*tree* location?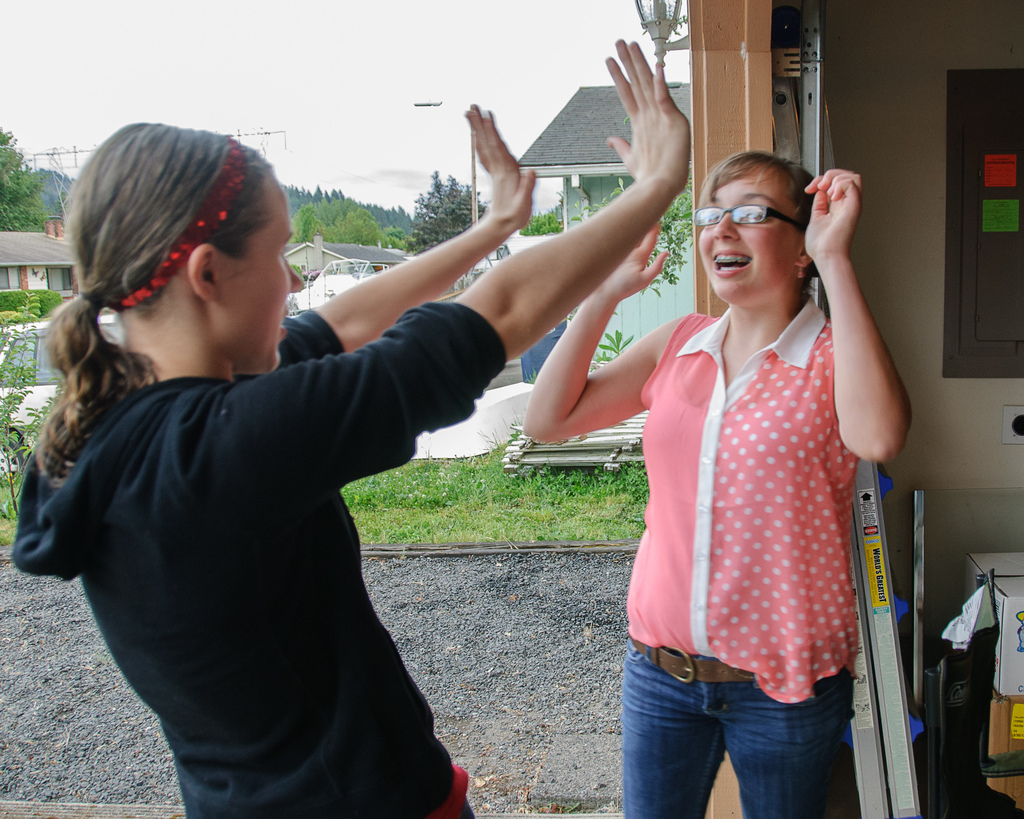
<region>400, 171, 488, 257</region>
